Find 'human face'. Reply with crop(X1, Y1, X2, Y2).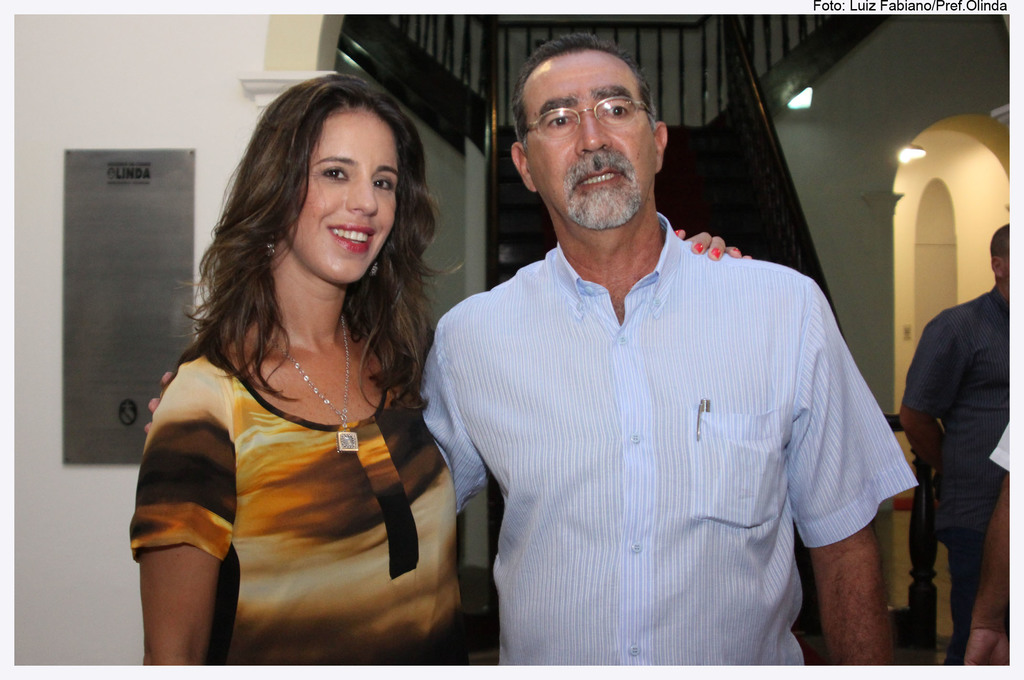
crop(531, 54, 655, 227).
